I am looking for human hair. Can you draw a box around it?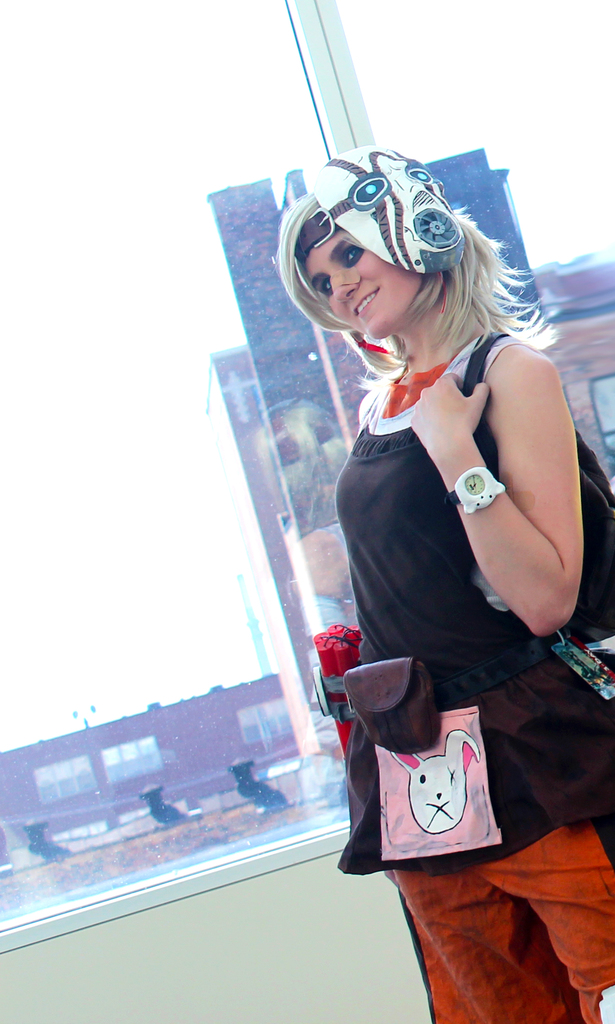
Sure, the bounding box is 275, 147, 555, 408.
